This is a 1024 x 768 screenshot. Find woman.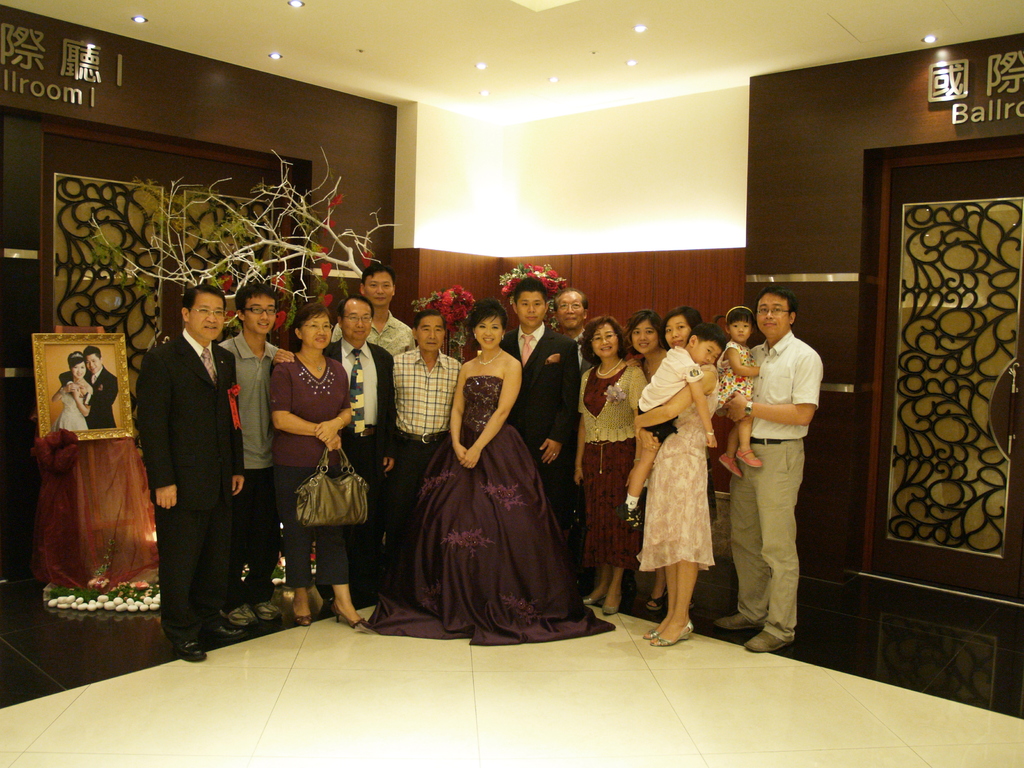
Bounding box: bbox(643, 320, 719, 657).
